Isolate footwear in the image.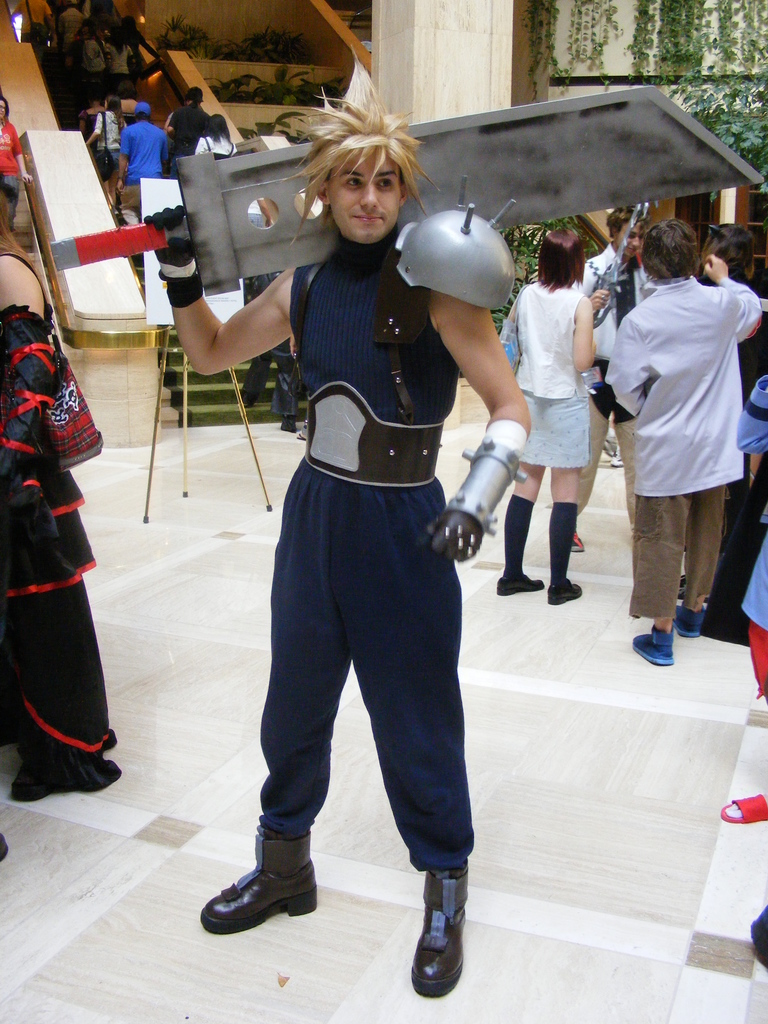
Isolated region: <bbox>497, 577, 542, 591</bbox>.
